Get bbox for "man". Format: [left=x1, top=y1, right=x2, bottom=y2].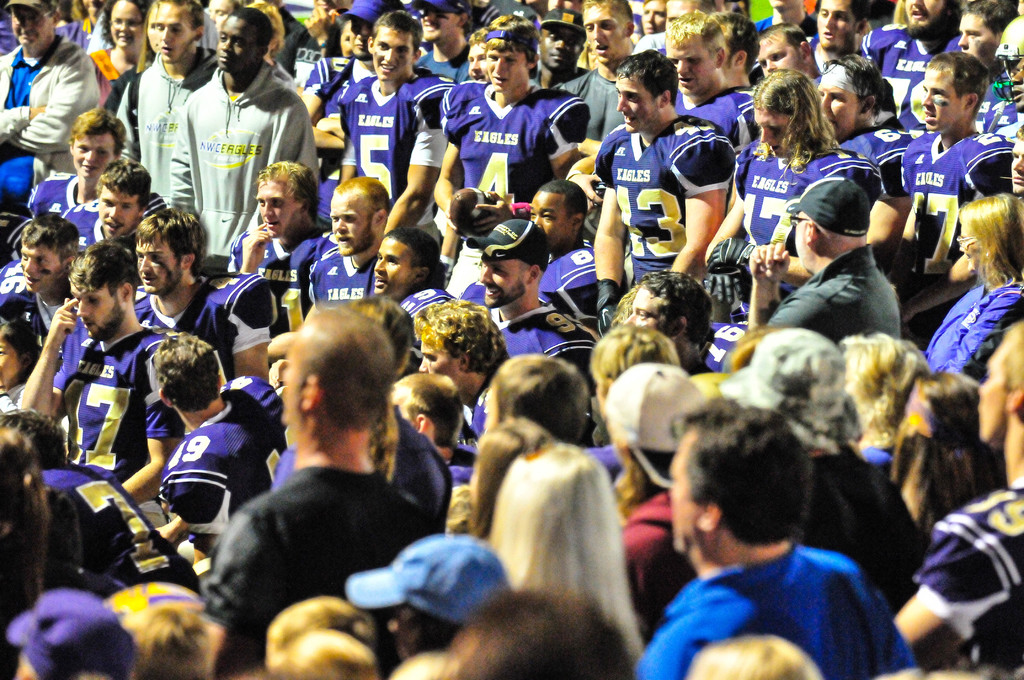
[left=947, top=0, right=1020, bottom=97].
